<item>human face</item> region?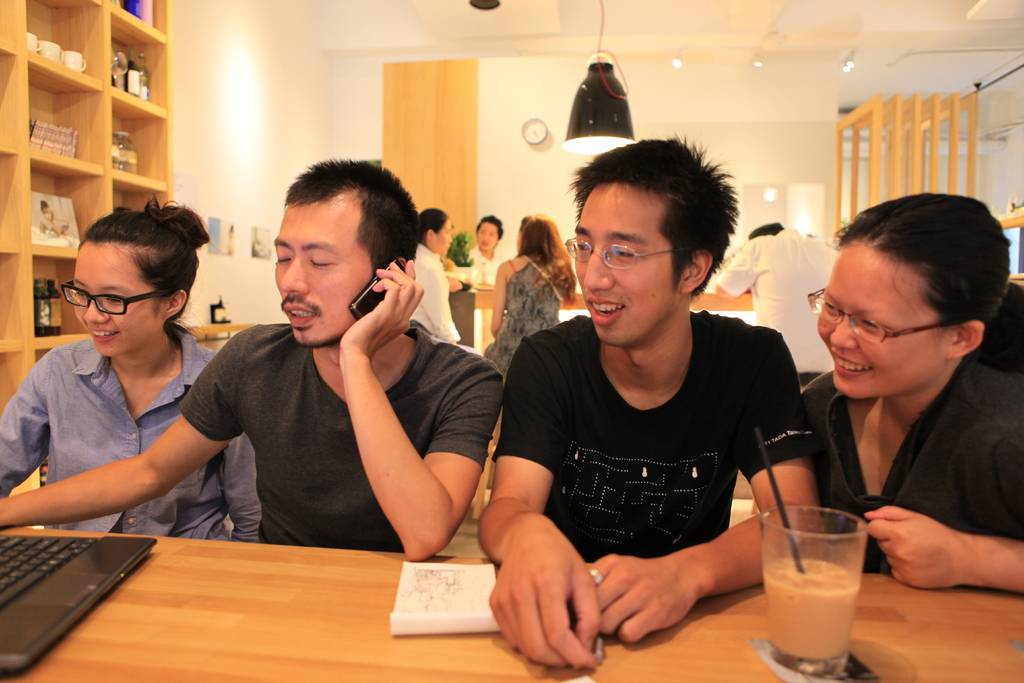
bbox(438, 220, 452, 256)
